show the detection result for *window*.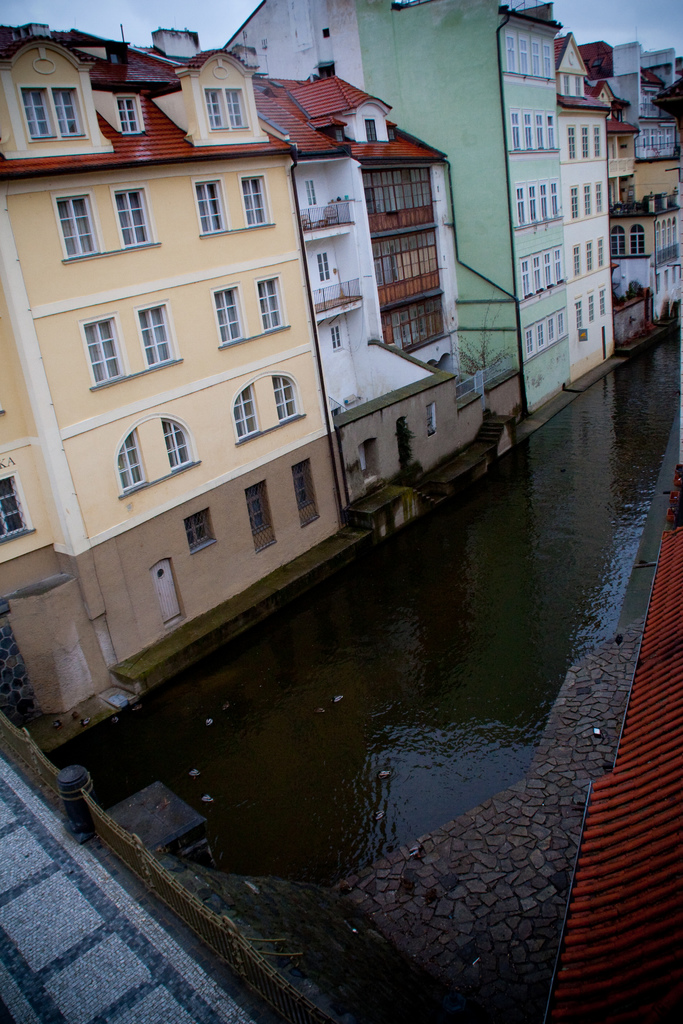
crop(543, 35, 555, 77).
